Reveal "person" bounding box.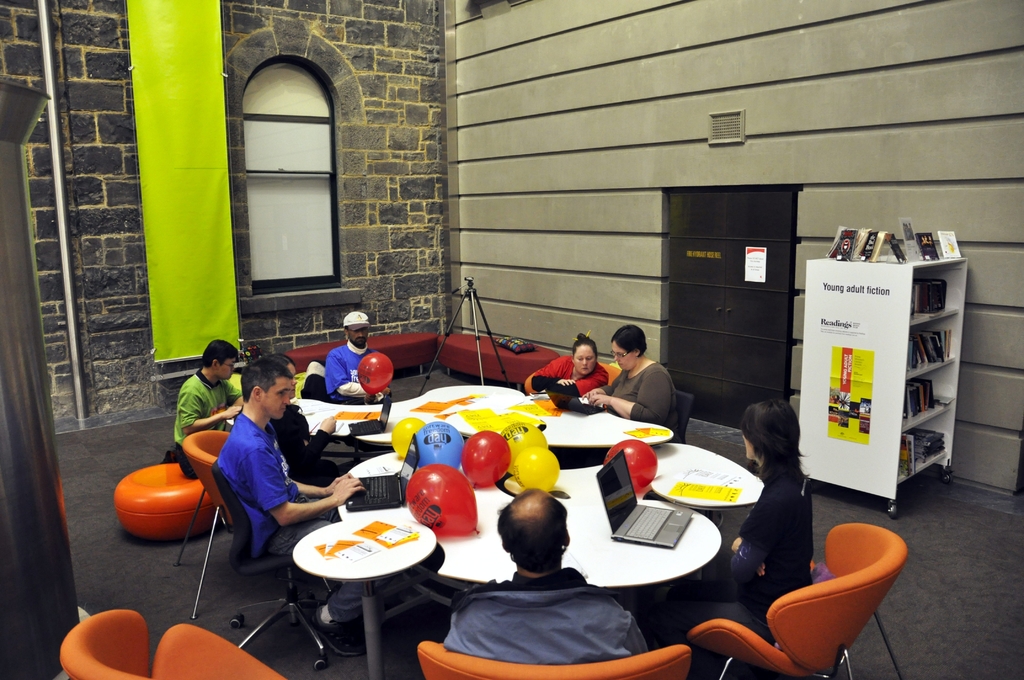
Revealed: select_region(580, 324, 678, 427).
